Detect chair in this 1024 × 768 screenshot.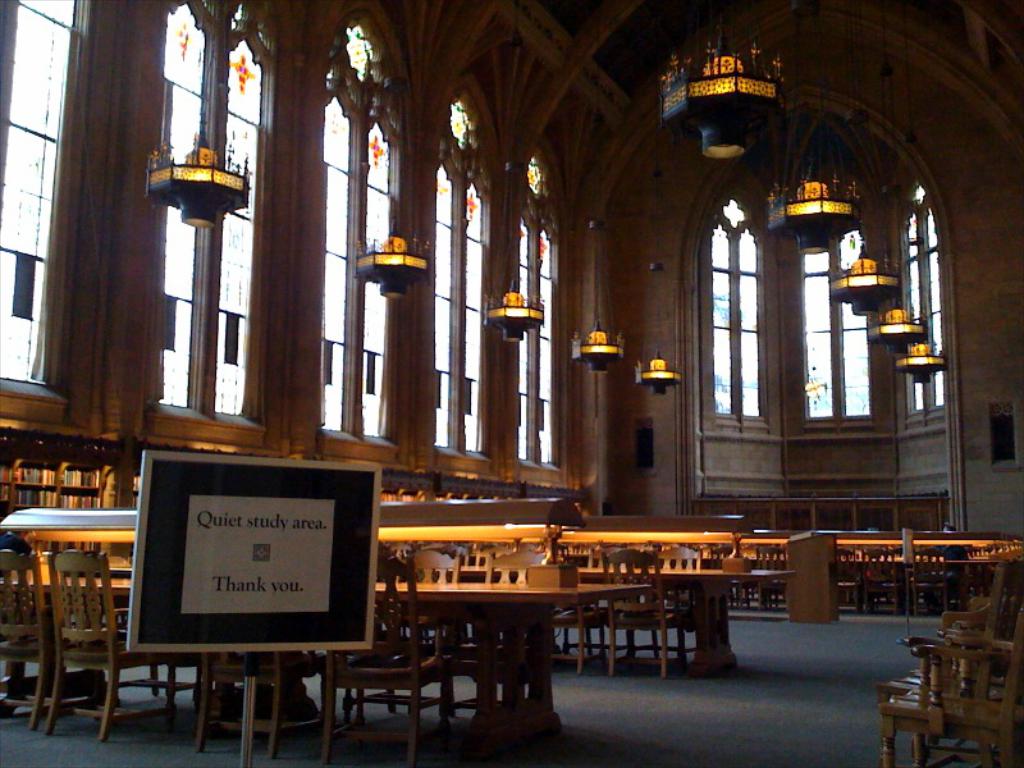
Detection: [751,544,771,612].
